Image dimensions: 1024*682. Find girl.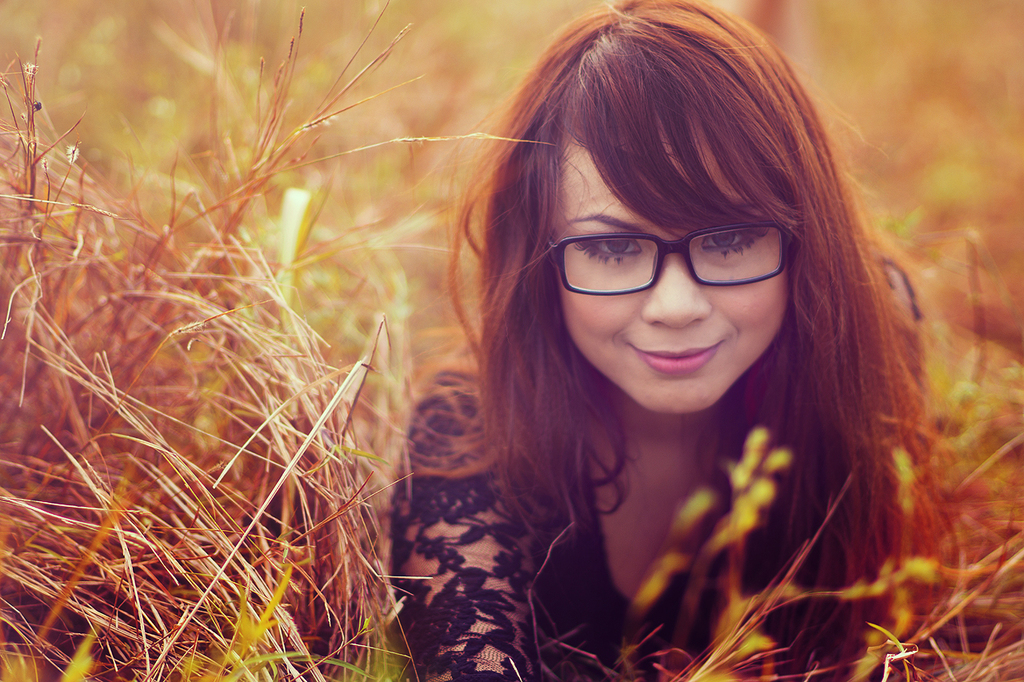
378 0 938 680.
